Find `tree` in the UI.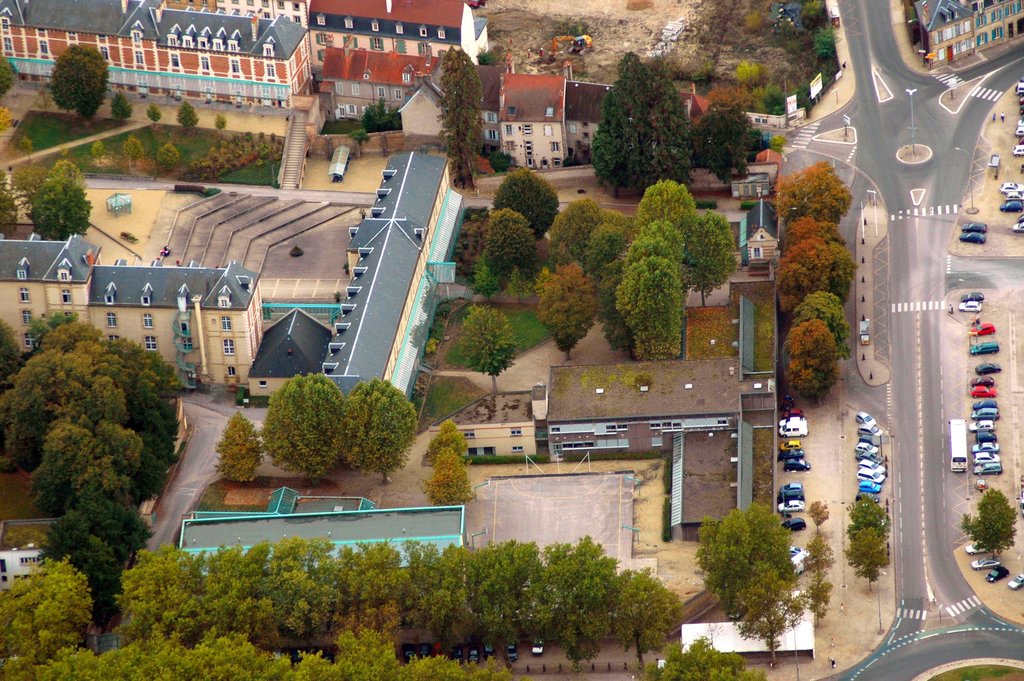
UI element at [800, 542, 831, 575].
